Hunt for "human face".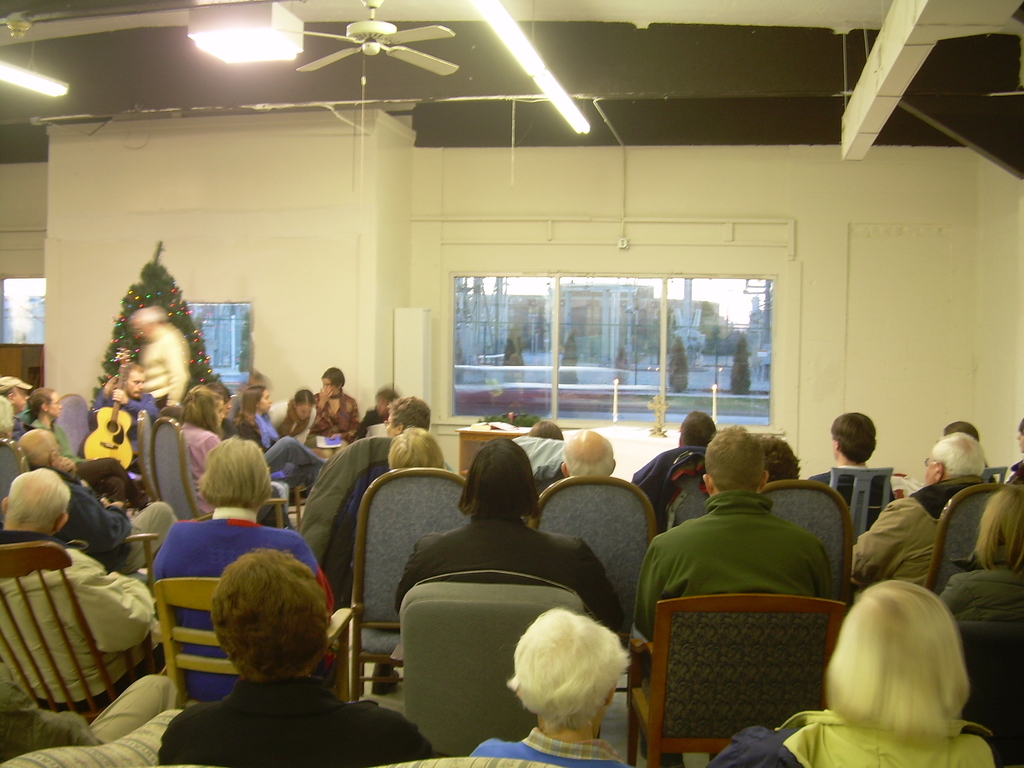
Hunted down at select_region(257, 390, 270, 412).
